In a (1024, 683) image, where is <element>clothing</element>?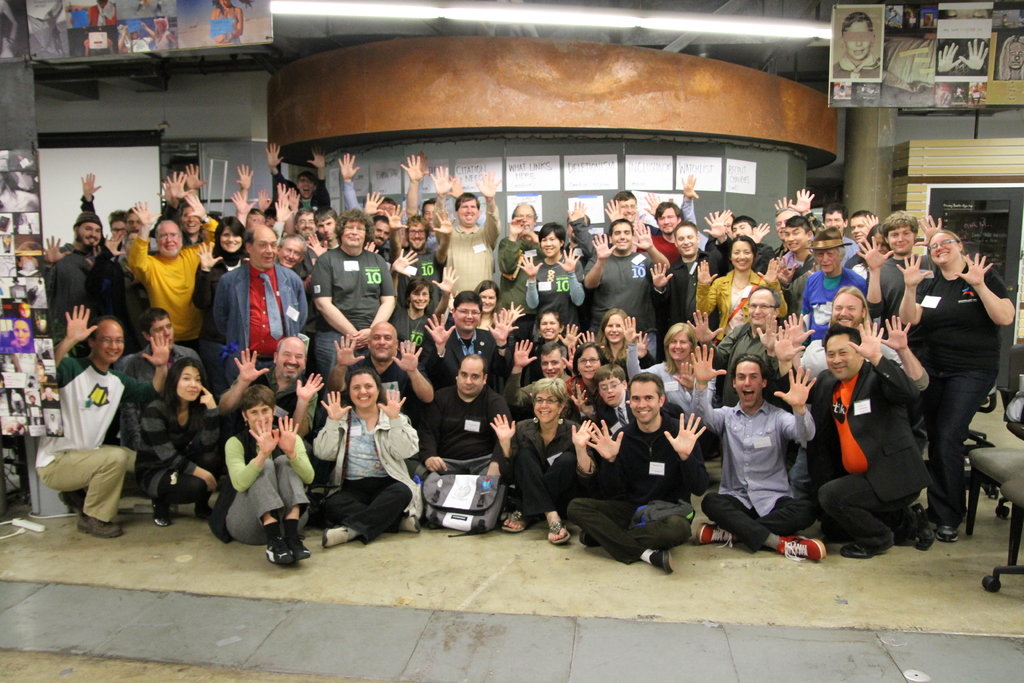
<region>217, 422, 311, 555</region>.
